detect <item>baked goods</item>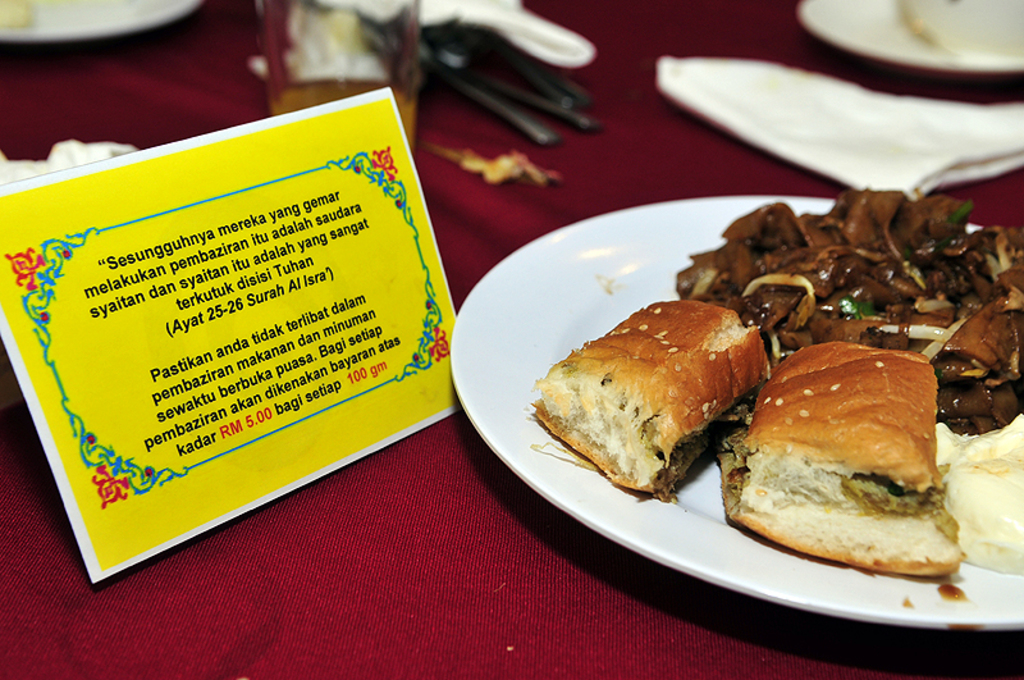
x1=712 y1=343 x2=975 y2=572
